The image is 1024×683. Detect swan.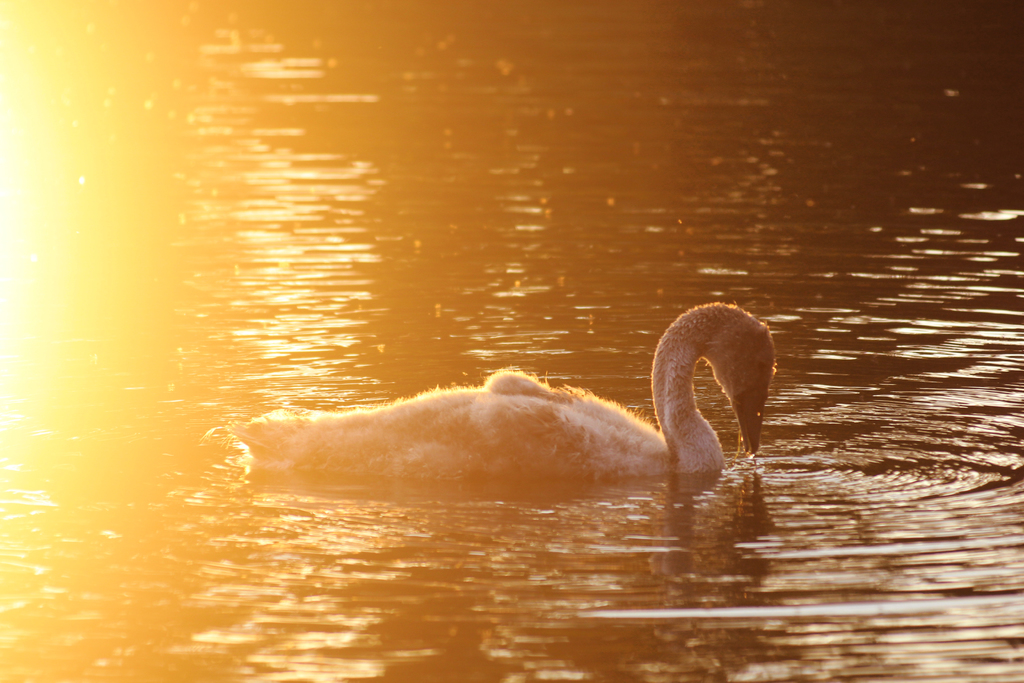
Detection: [left=207, top=300, right=801, bottom=510].
